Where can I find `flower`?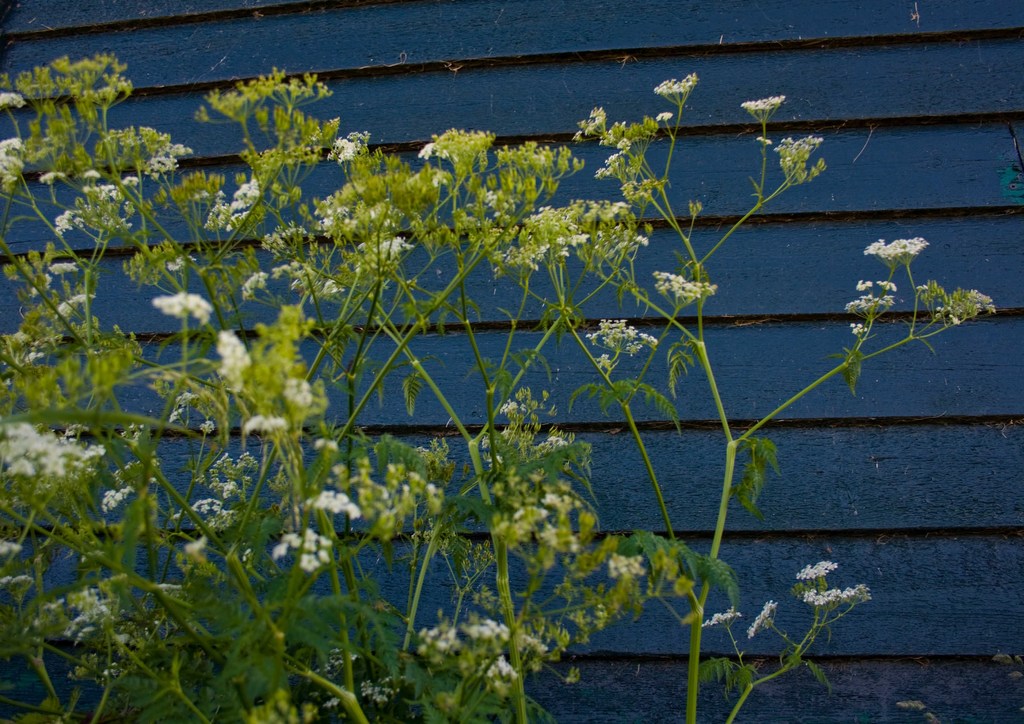
You can find it at detection(845, 271, 893, 333).
